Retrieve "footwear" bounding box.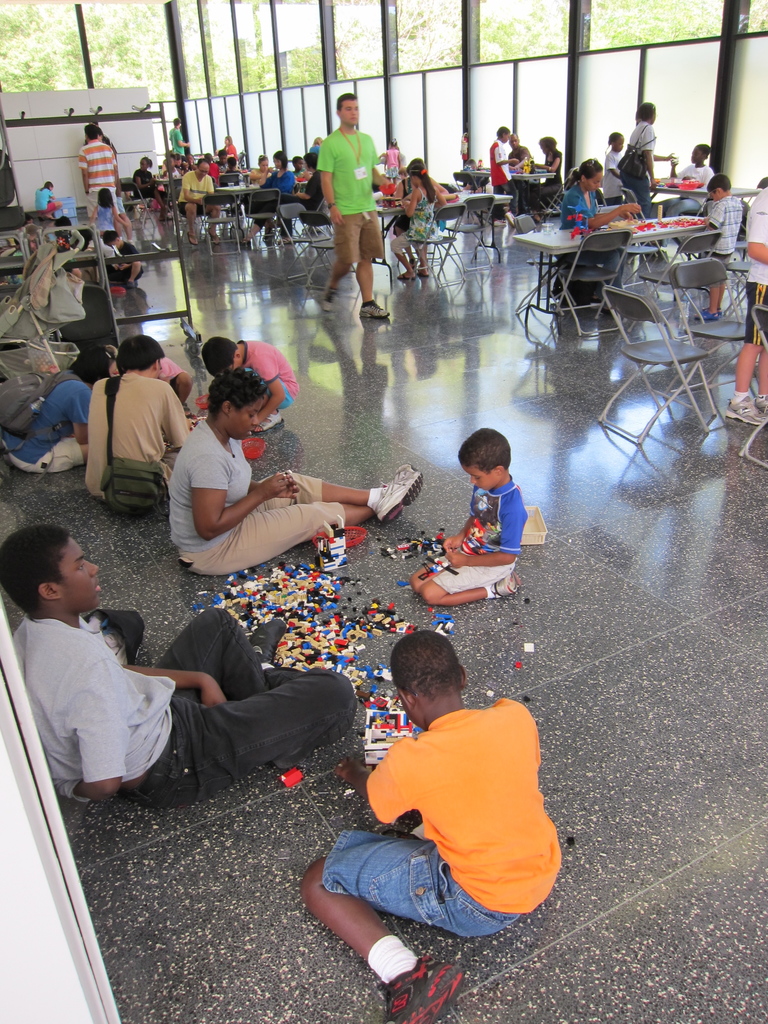
Bounding box: [x1=725, y1=391, x2=767, y2=429].
